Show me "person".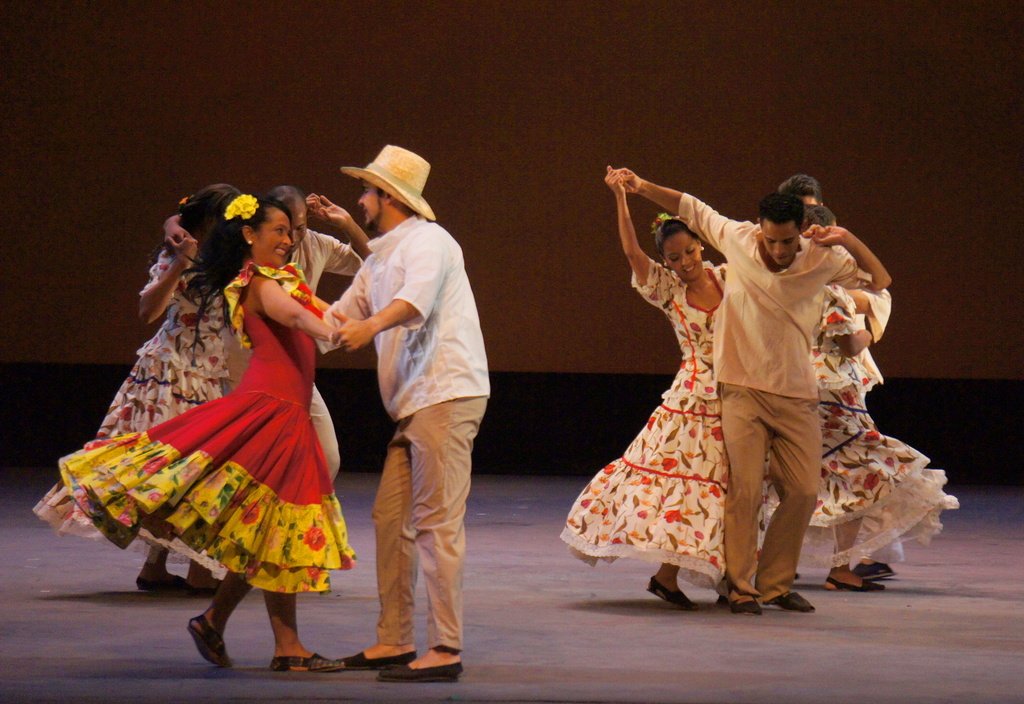
"person" is here: l=783, t=183, r=903, b=598.
